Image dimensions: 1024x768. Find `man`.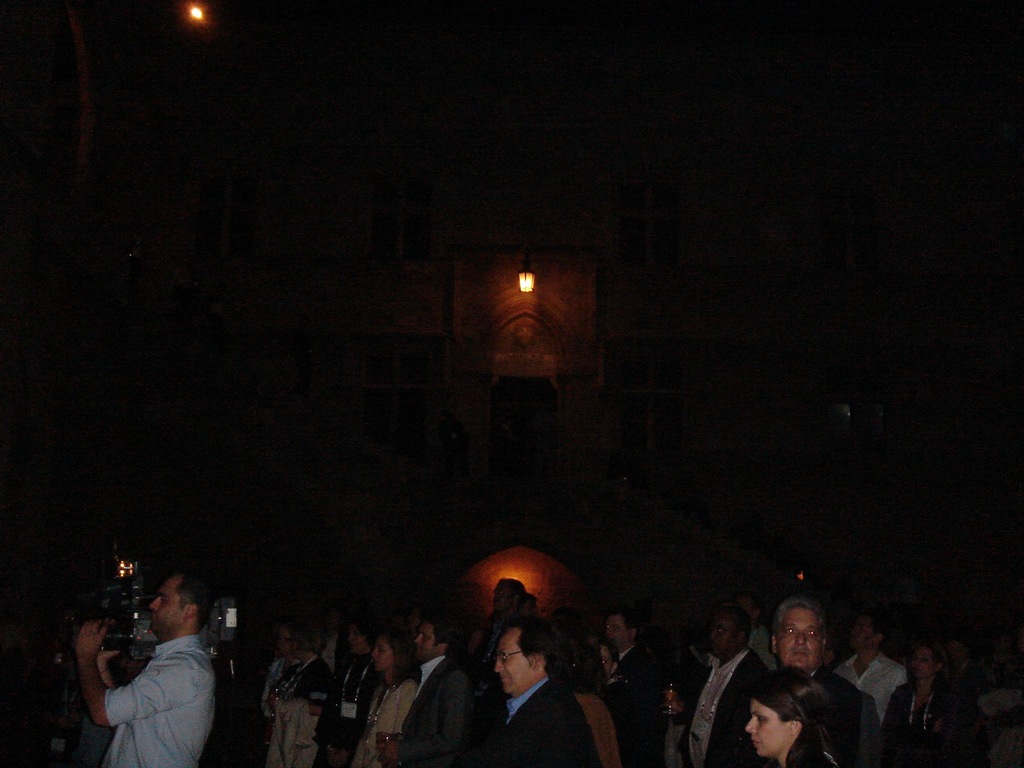
(374, 609, 476, 767).
